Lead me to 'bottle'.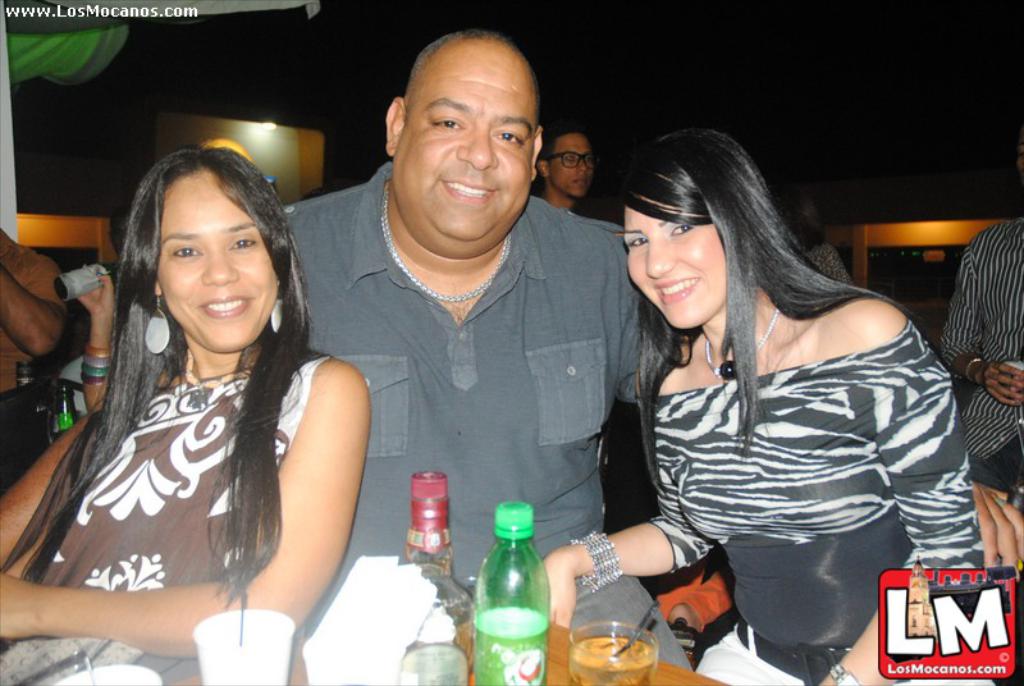
Lead to 398 470 475 685.
